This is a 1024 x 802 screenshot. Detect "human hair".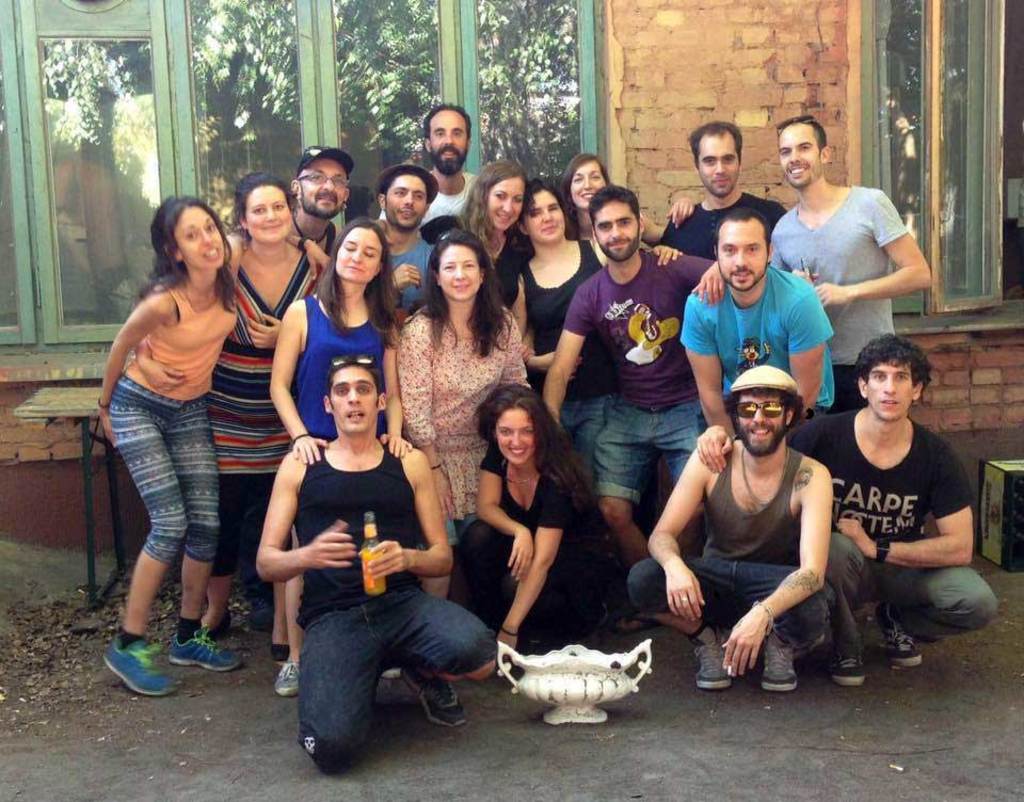
<region>453, 161, 523, 256</region>.
